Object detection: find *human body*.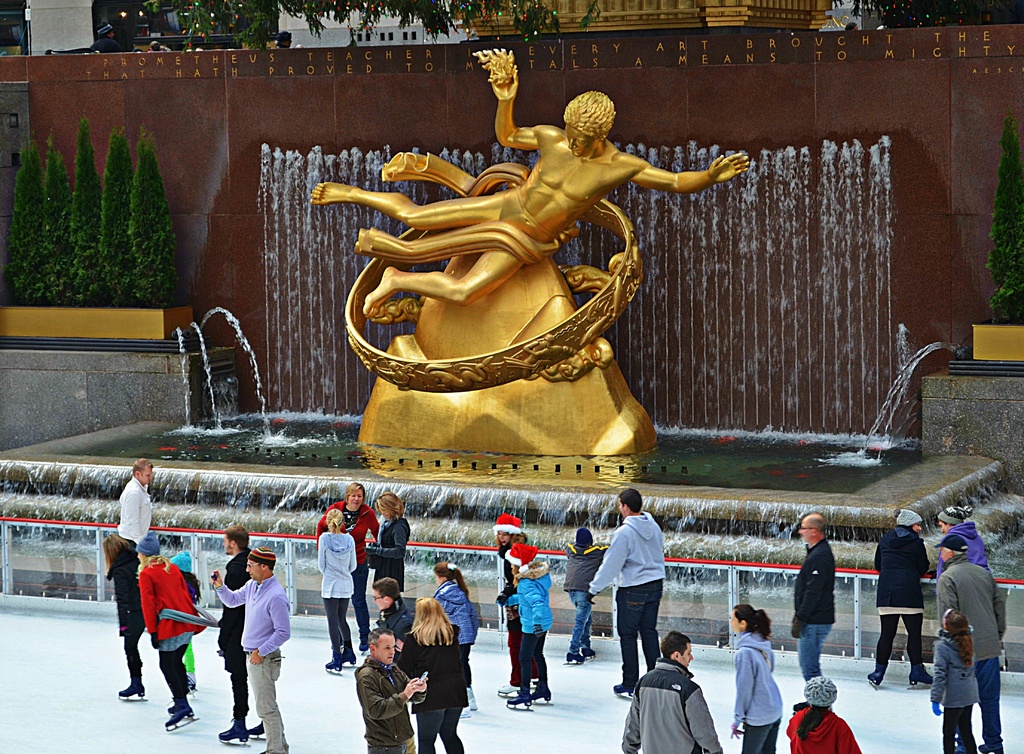
<bbox>497, 515, 527, 647</bbox>.
